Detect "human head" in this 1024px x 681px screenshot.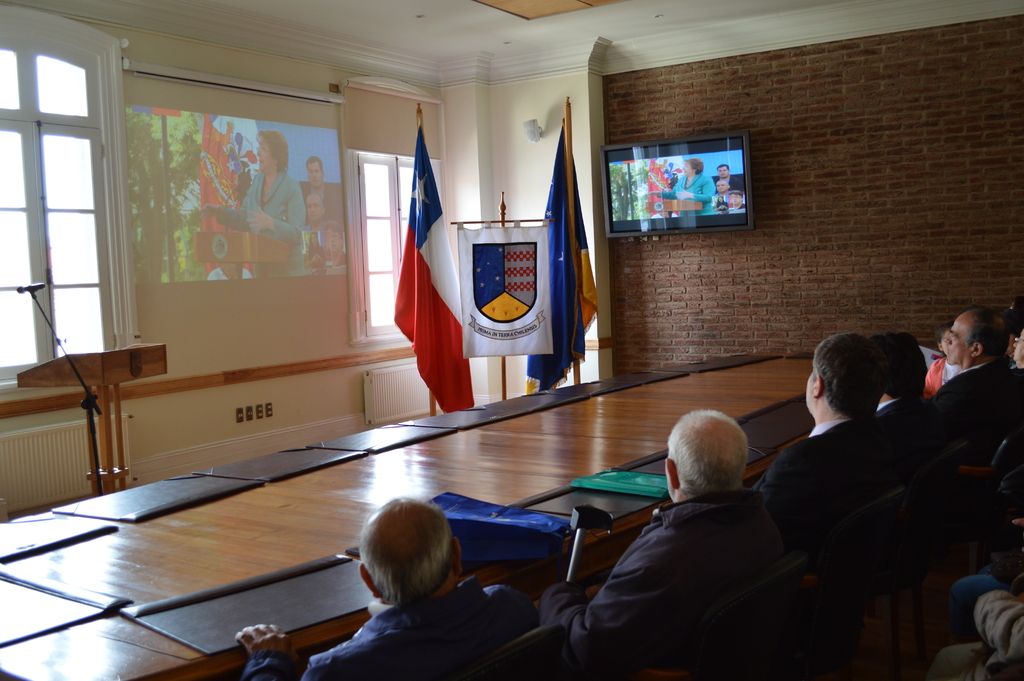
Detection: [717, 167, 730, 177].
